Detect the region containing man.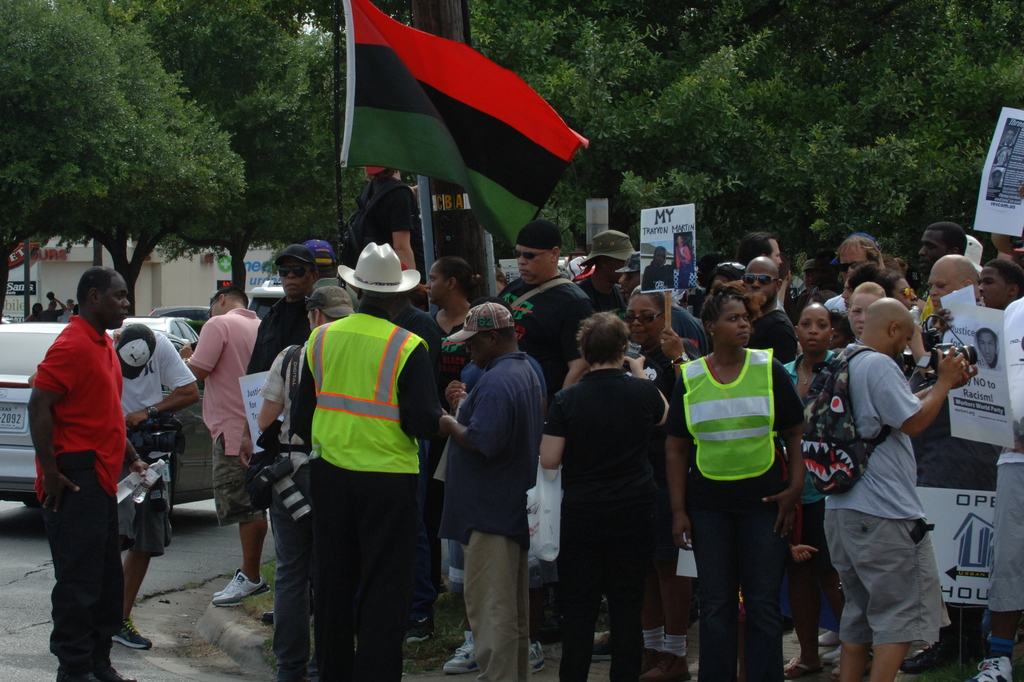
Rect(973, 260, 1023, 318).
